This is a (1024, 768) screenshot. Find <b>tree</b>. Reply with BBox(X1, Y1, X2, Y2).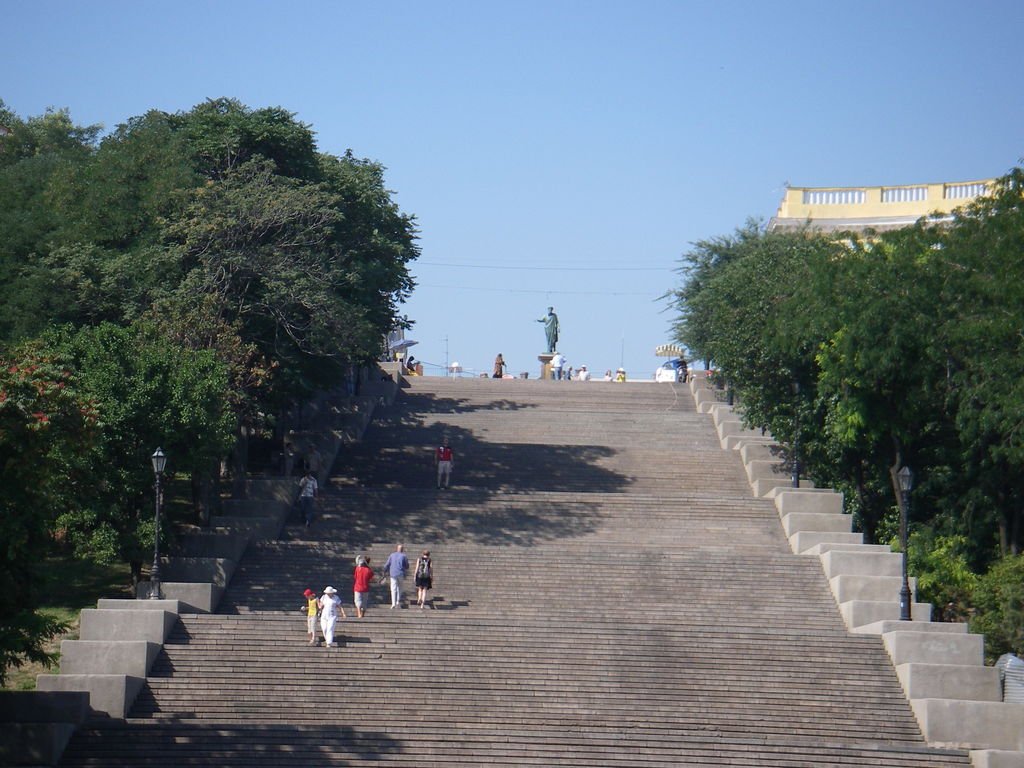
BBox(0, 328, 236, 553).
